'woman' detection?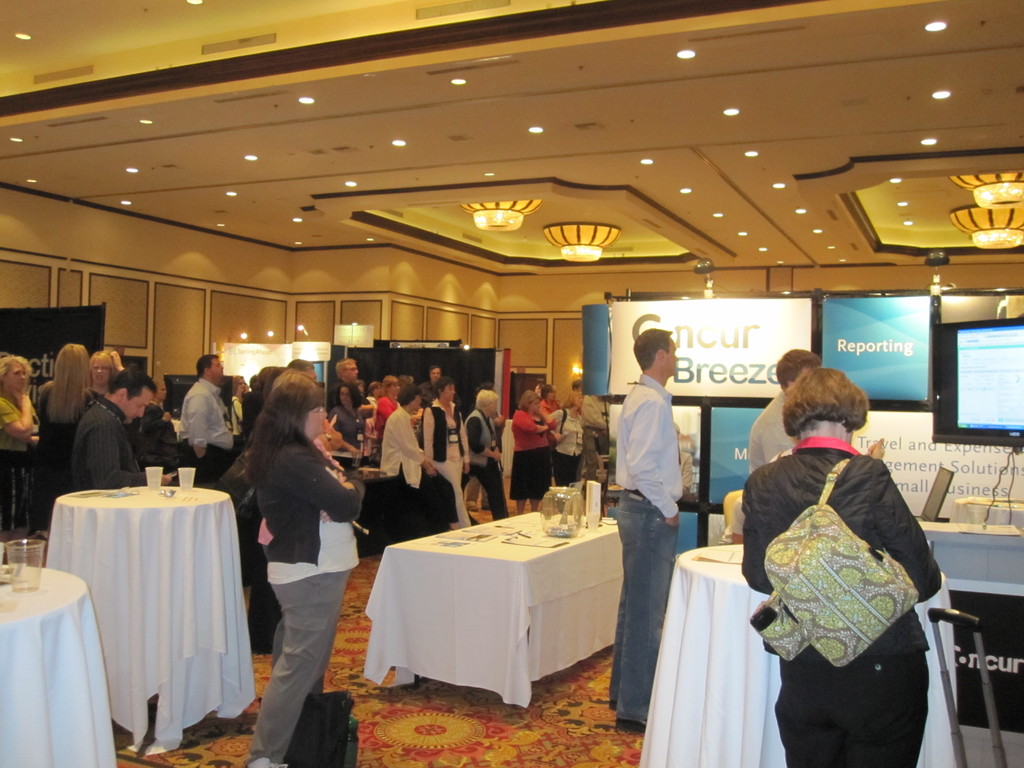
locate(735, 328, 939, 764)
